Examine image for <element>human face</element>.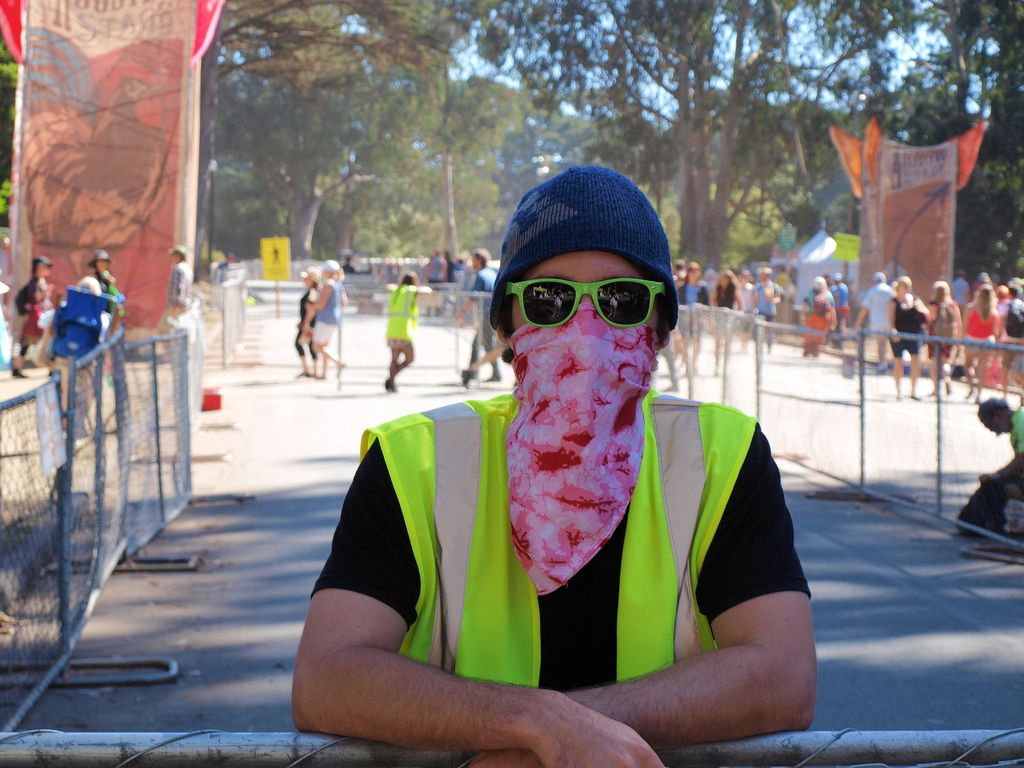
Examination result: (515,246,655,378).
